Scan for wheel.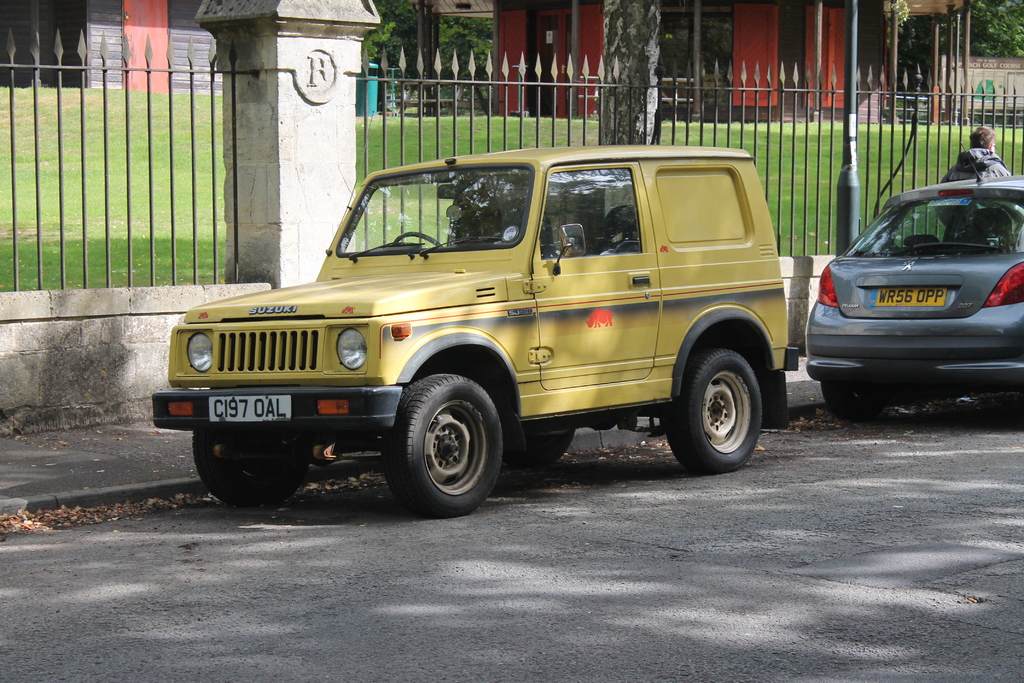
Scan result: bbox=(193, 428, 308, 513).
